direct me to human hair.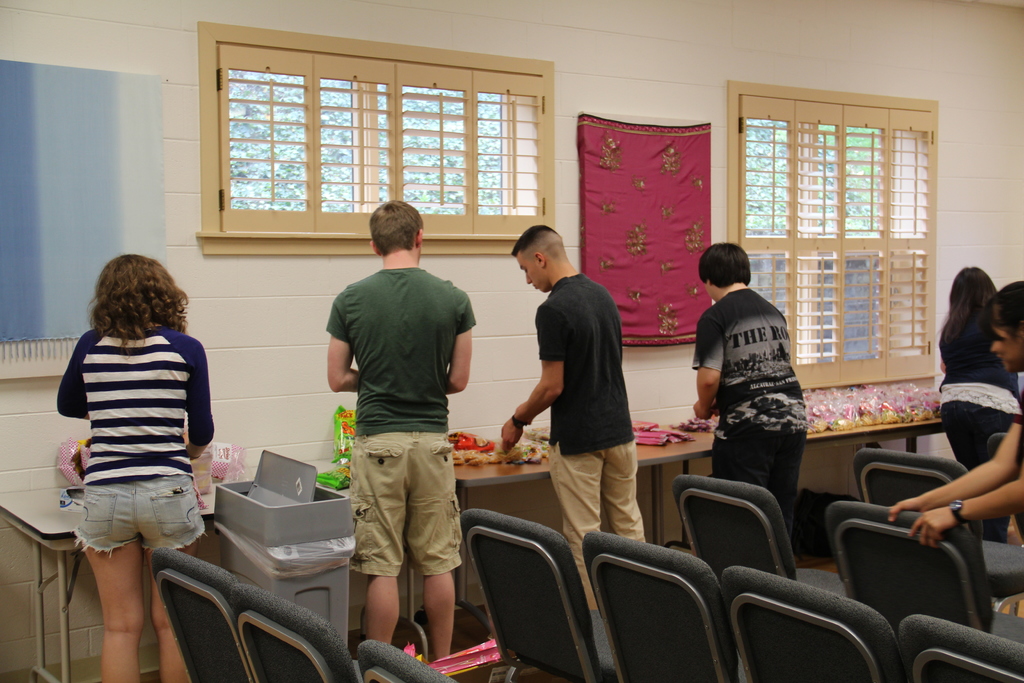
Direction: {"left": 373, "top": 199, "right": 424, "bottom": 250}.
